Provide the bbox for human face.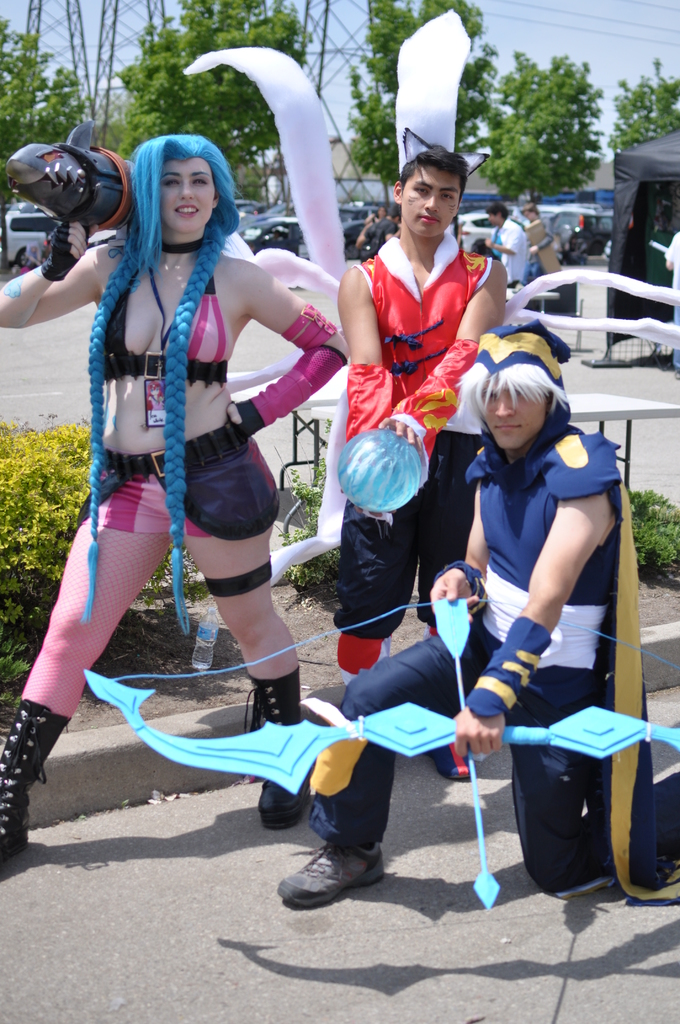
[485,385,546,450].
